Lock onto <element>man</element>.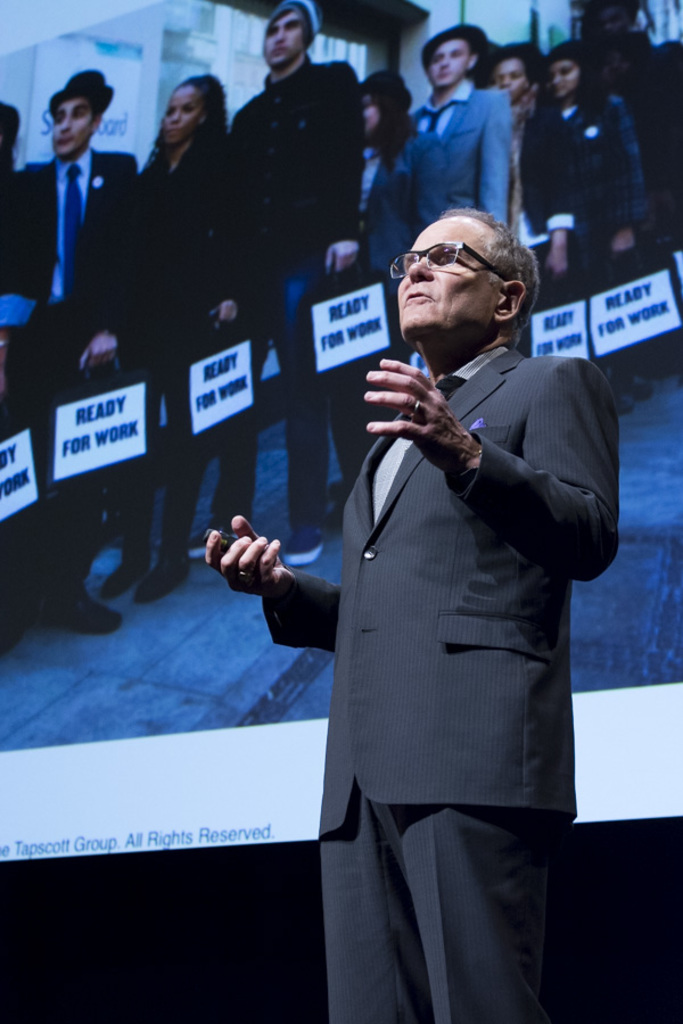
Locked: bbox=[406, 19, 513, 232].
